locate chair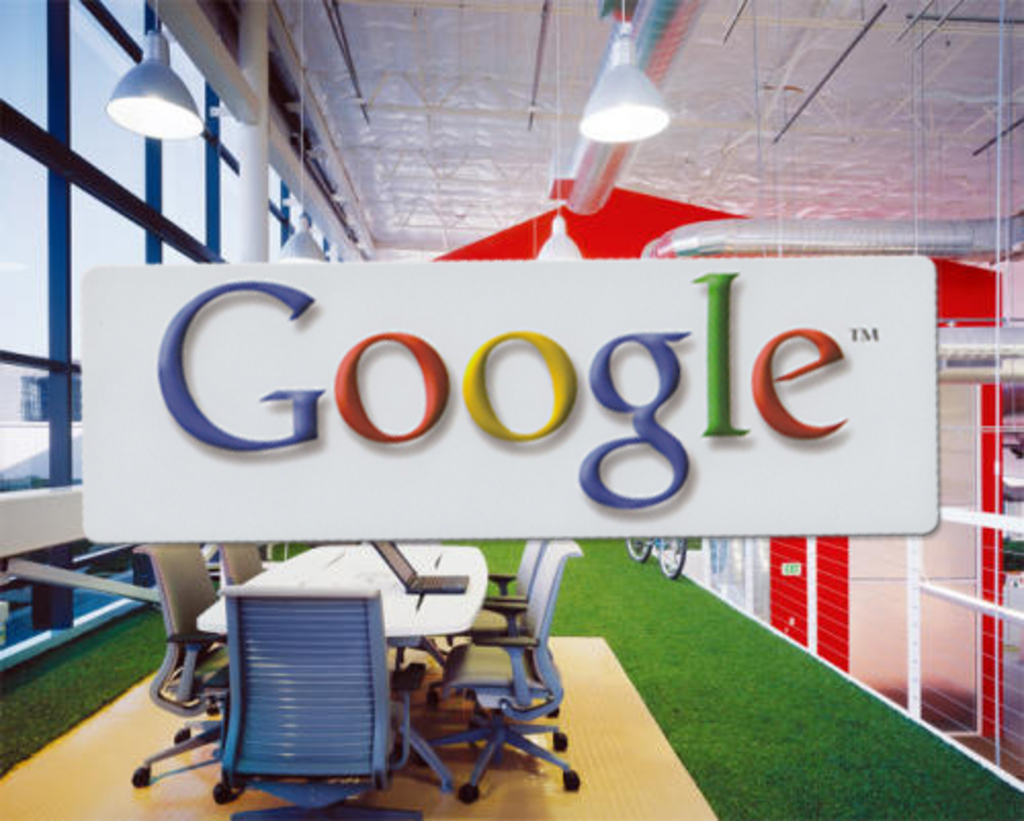
(left=123, top=543, right=291, bottom=801)
